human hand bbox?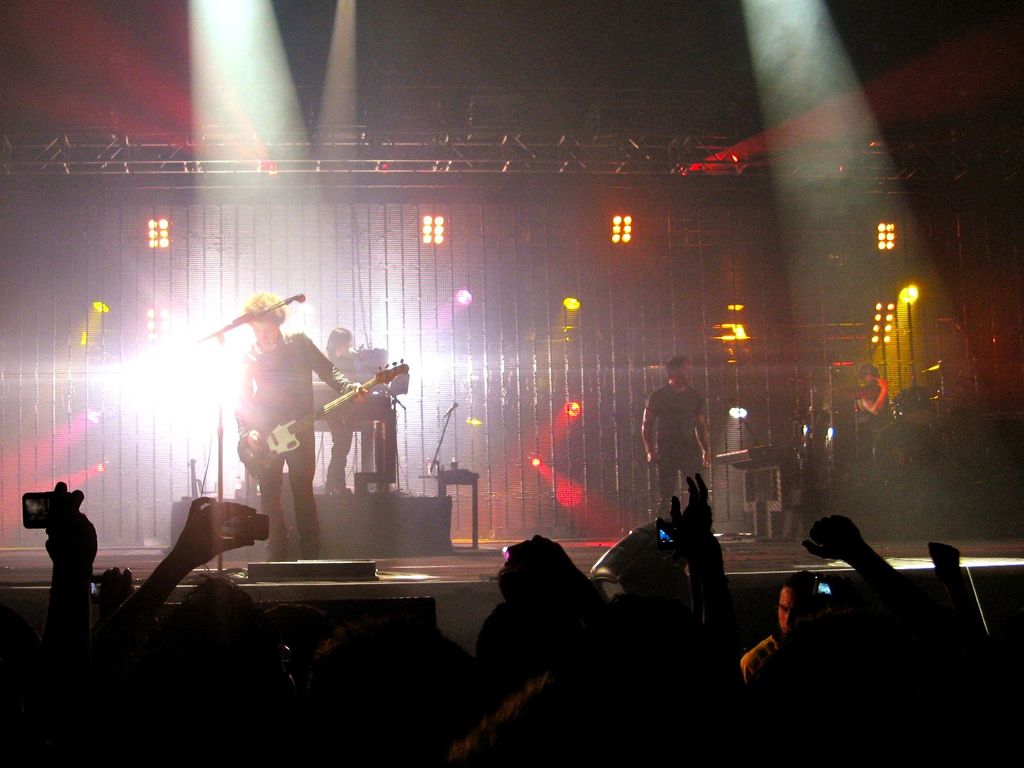
BBox(352, 381, 368, 407)
